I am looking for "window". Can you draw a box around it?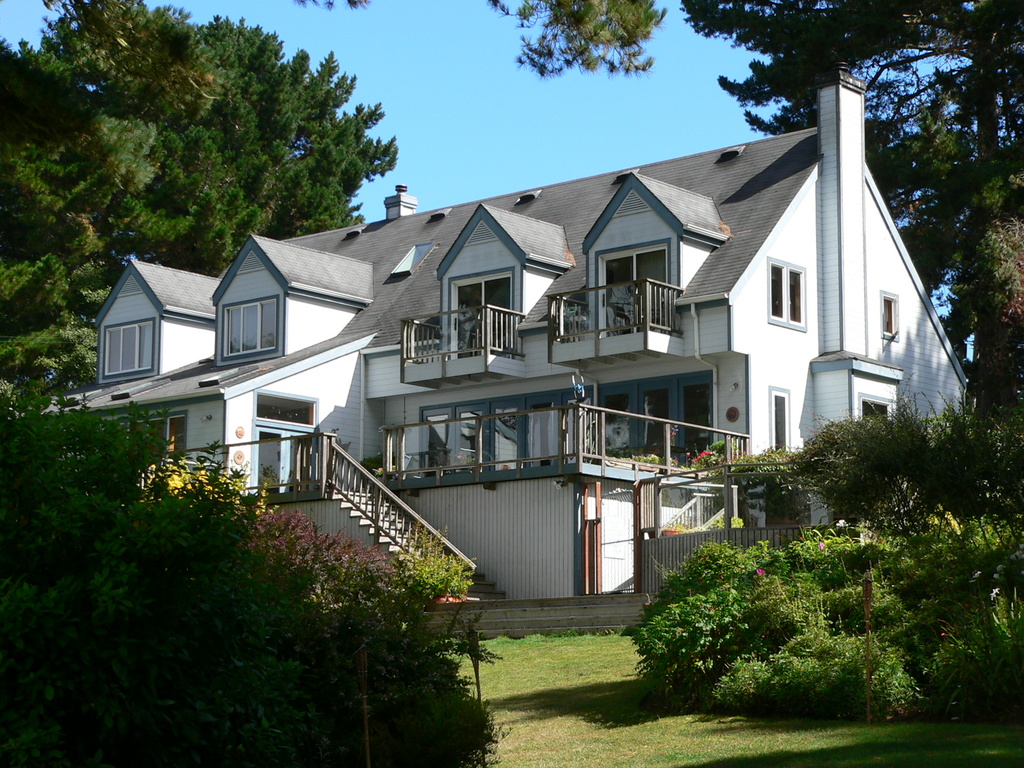
Sure, the bounding box is region(448, 266, 511, 362).
